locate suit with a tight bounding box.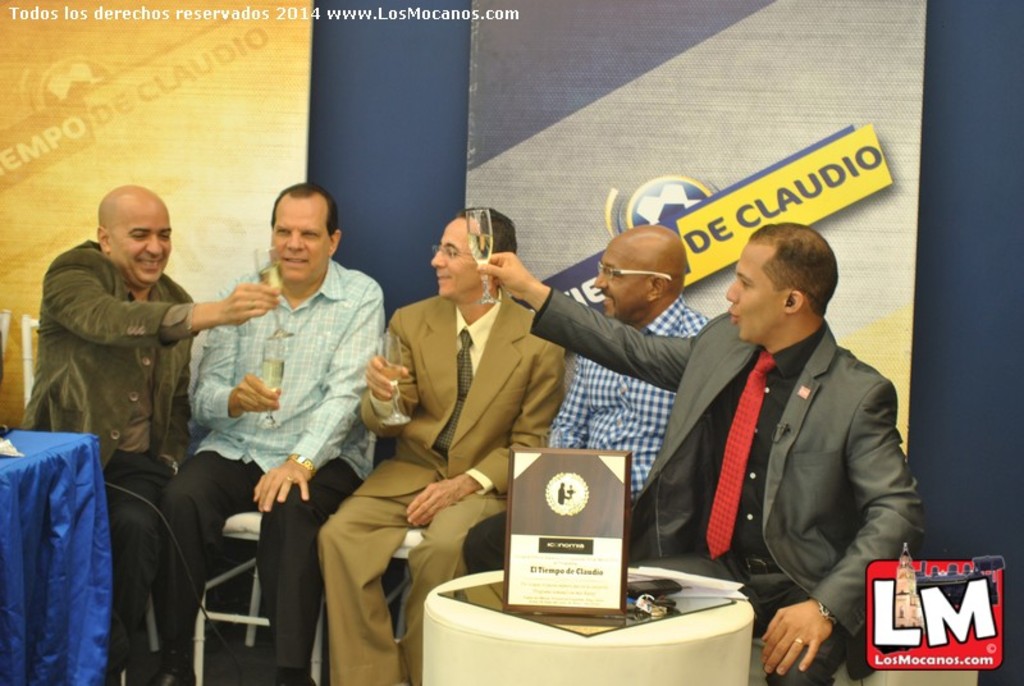
339 230 571 637.
